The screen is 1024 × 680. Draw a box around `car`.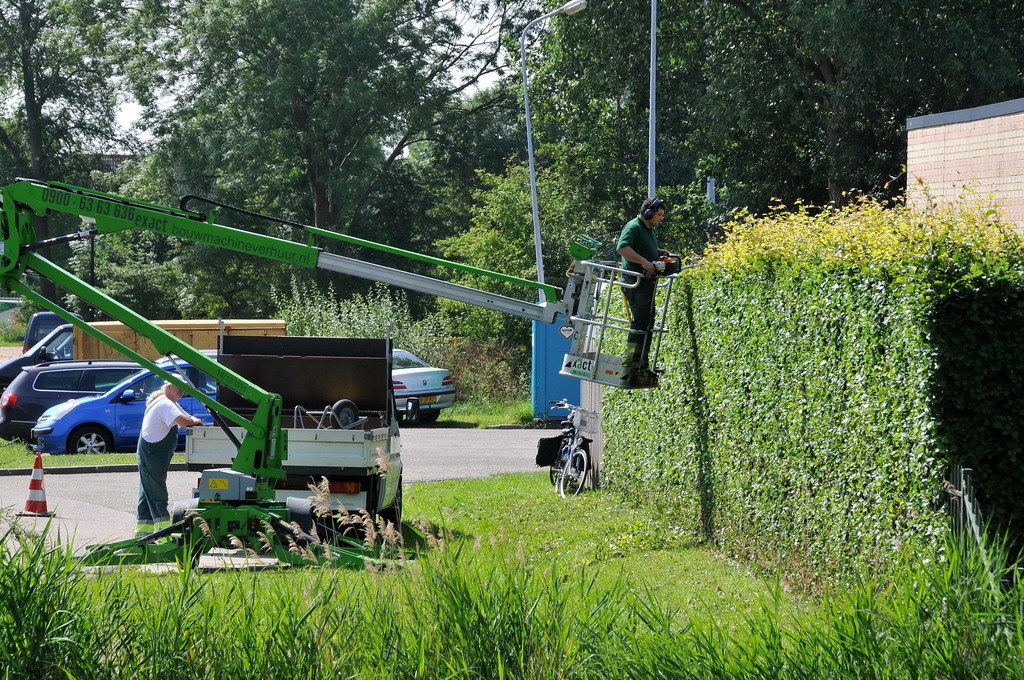
bbox=(25, 348, 223, 461).
